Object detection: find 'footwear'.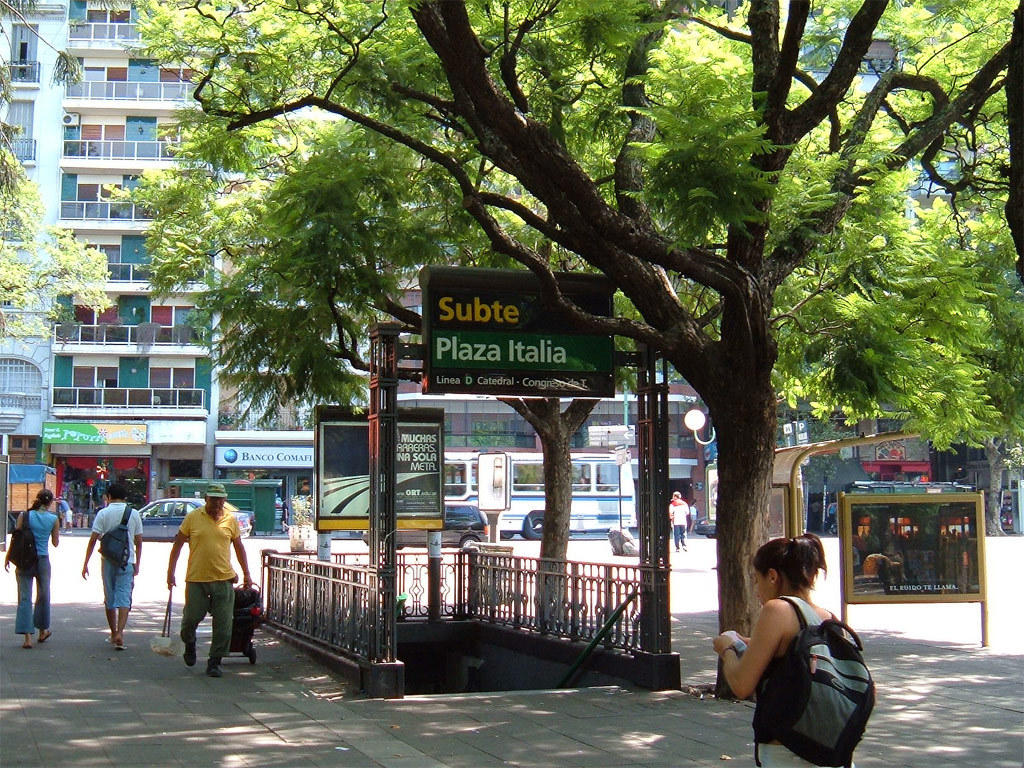
x1=683, y1=546, x2=688, y2=551.
